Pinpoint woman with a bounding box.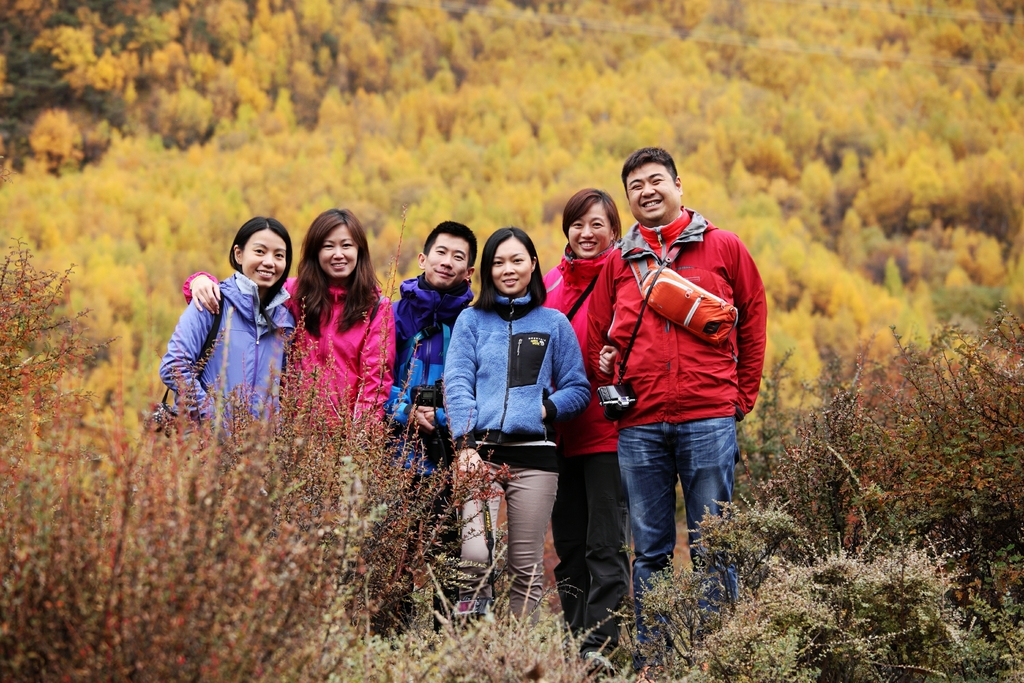
x1=159, y1=215, x2=295, y2=459.
